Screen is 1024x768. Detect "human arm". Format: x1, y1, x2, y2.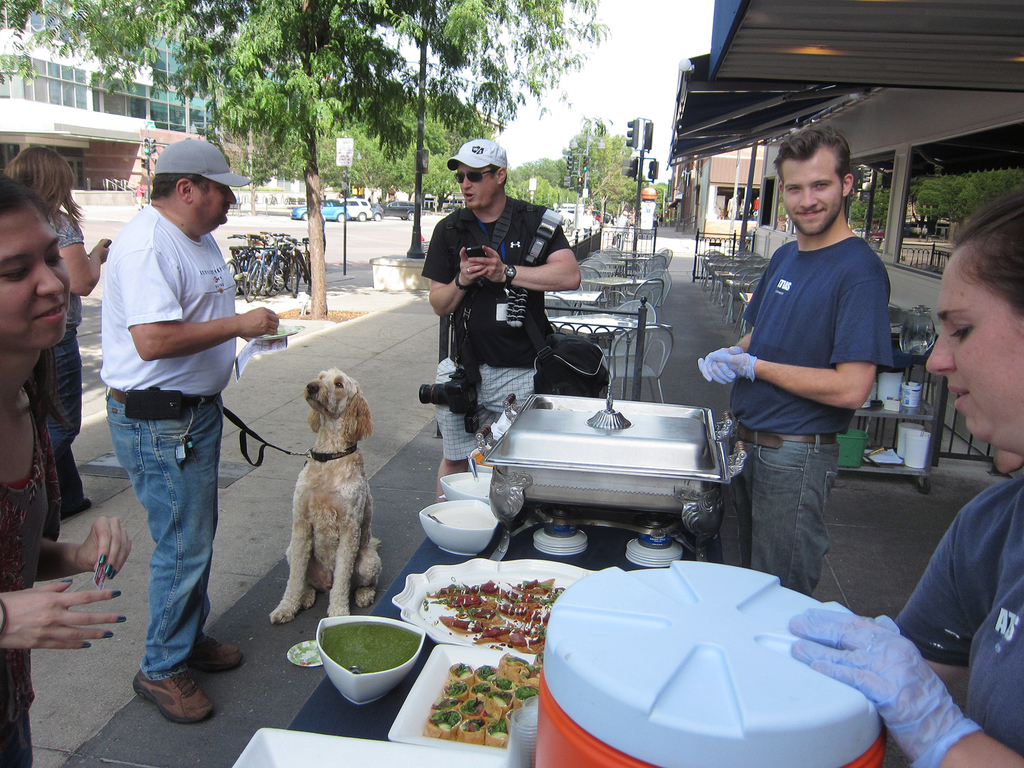
0, 573, 131, 657.
